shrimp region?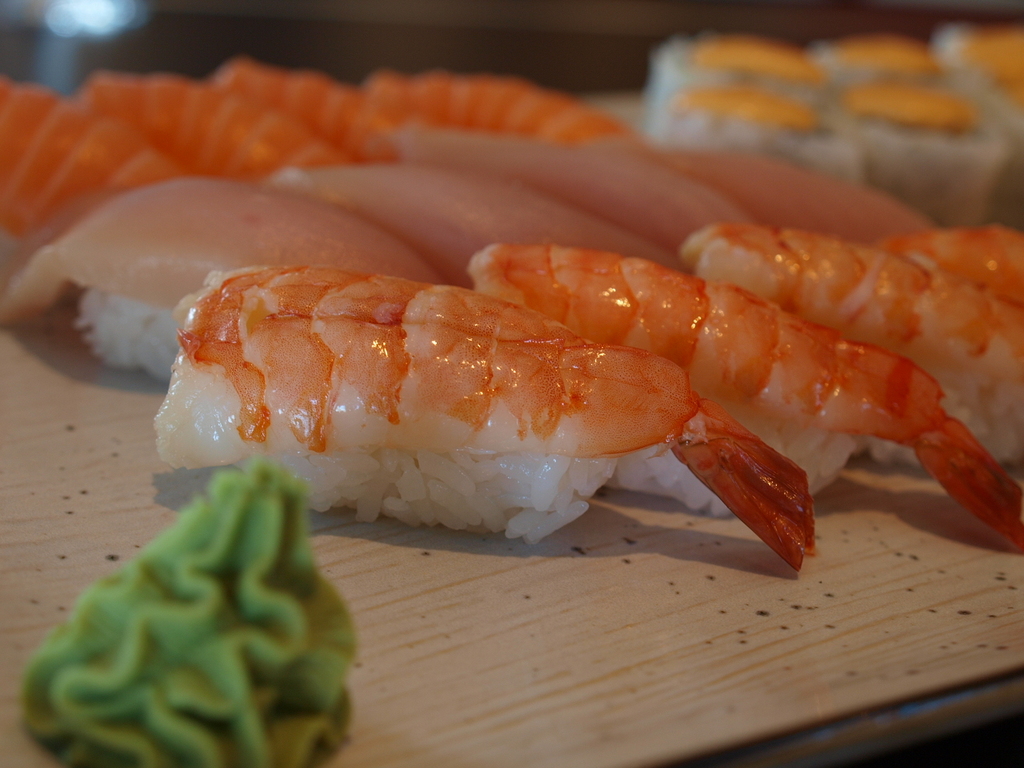
463/241/1023/554
